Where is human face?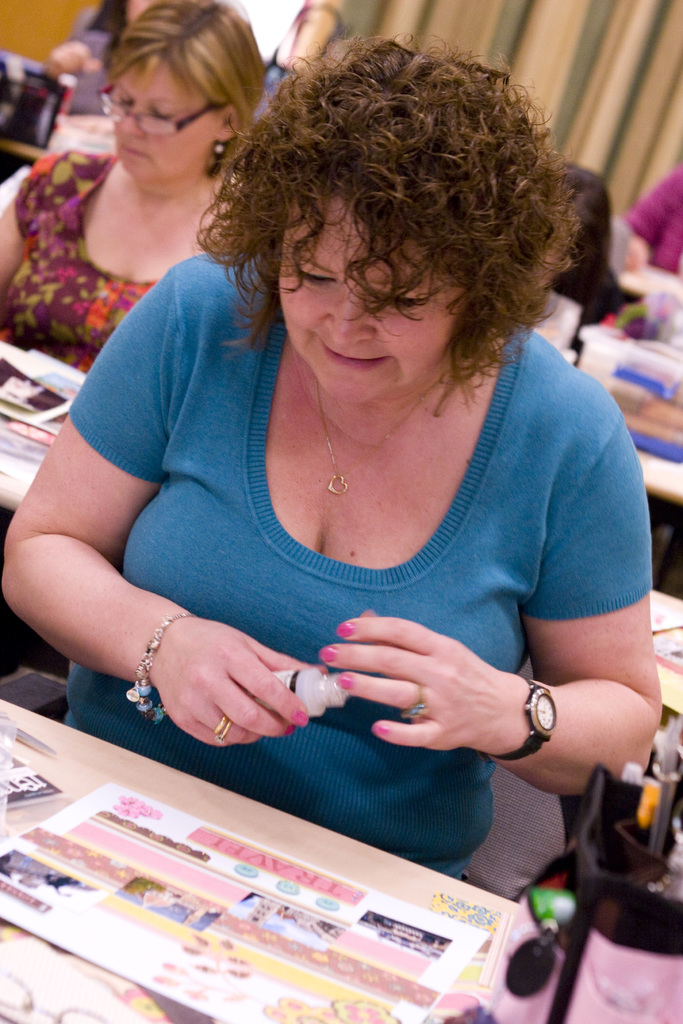
[277, 188, 465, 403].
